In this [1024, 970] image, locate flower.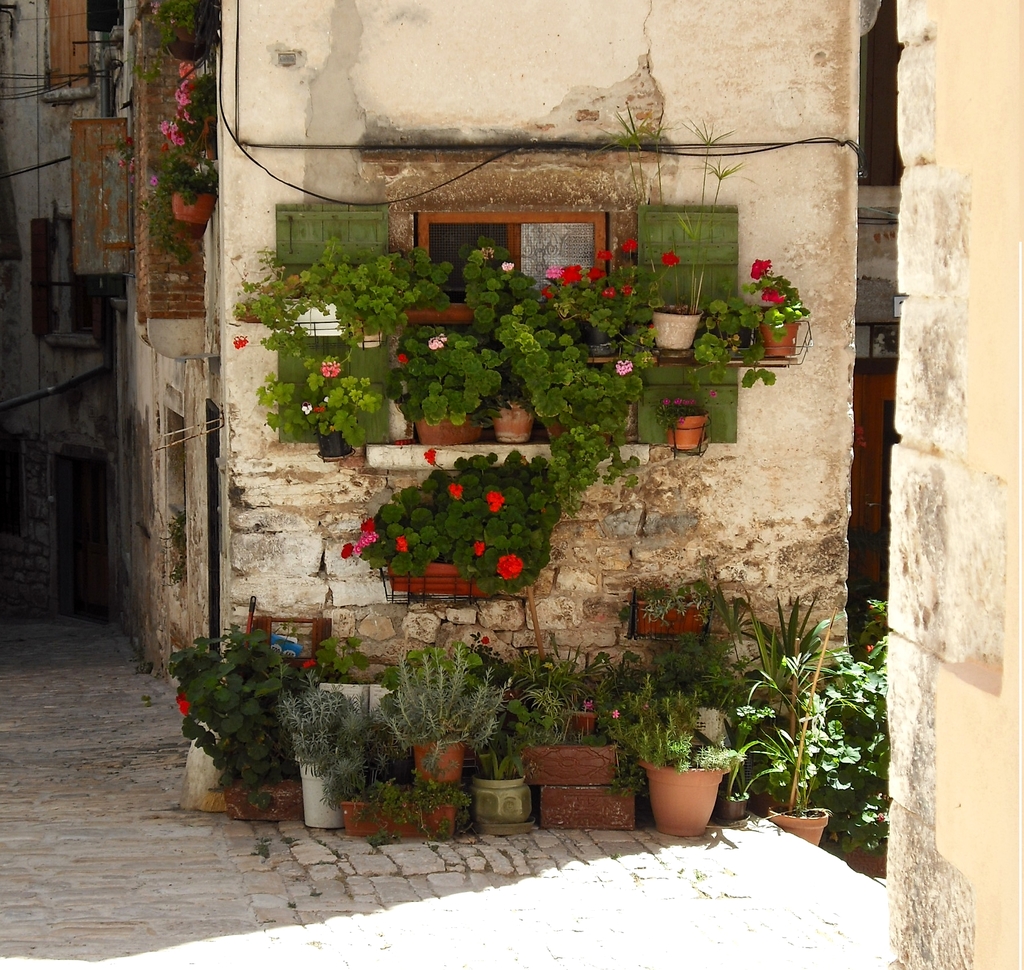
Bounding box: [587, 266, 608, 282].
